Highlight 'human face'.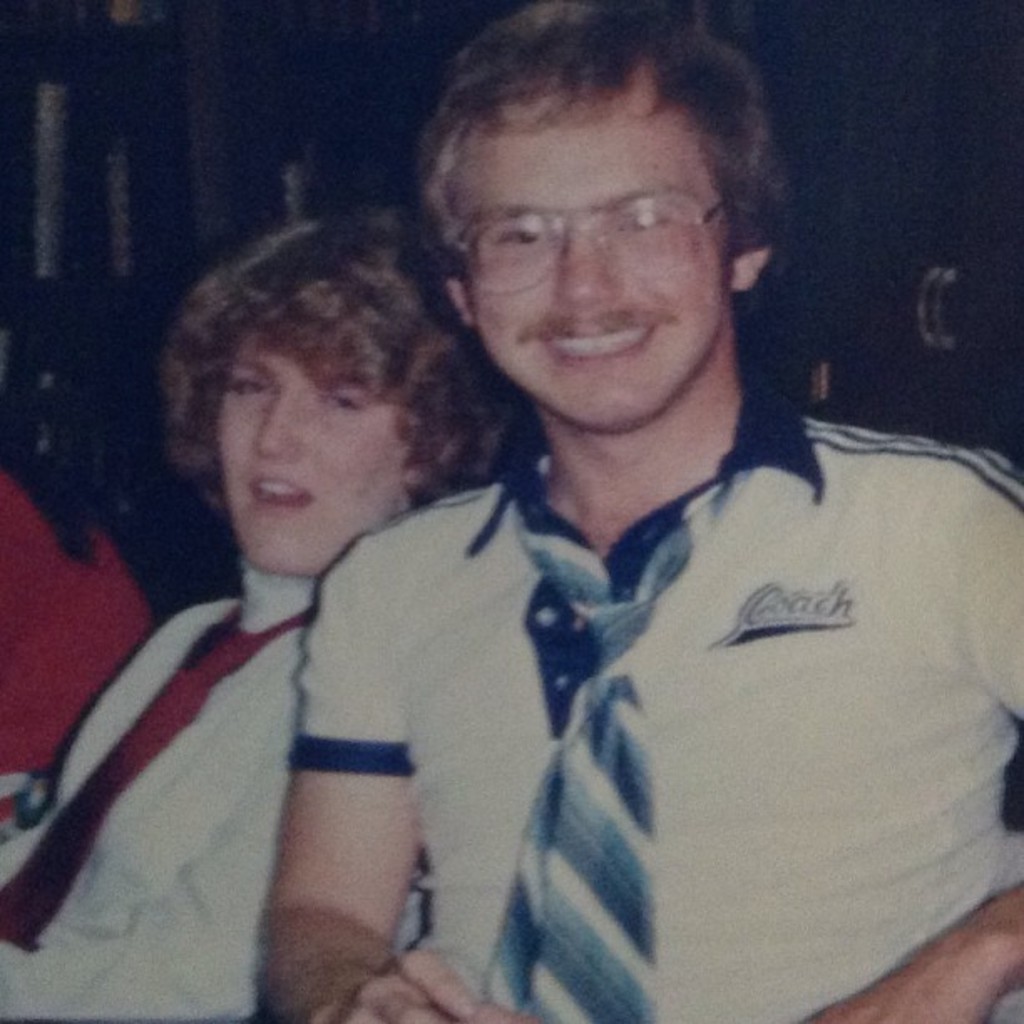
Highlighted region: (211, 335, 417, 571).
